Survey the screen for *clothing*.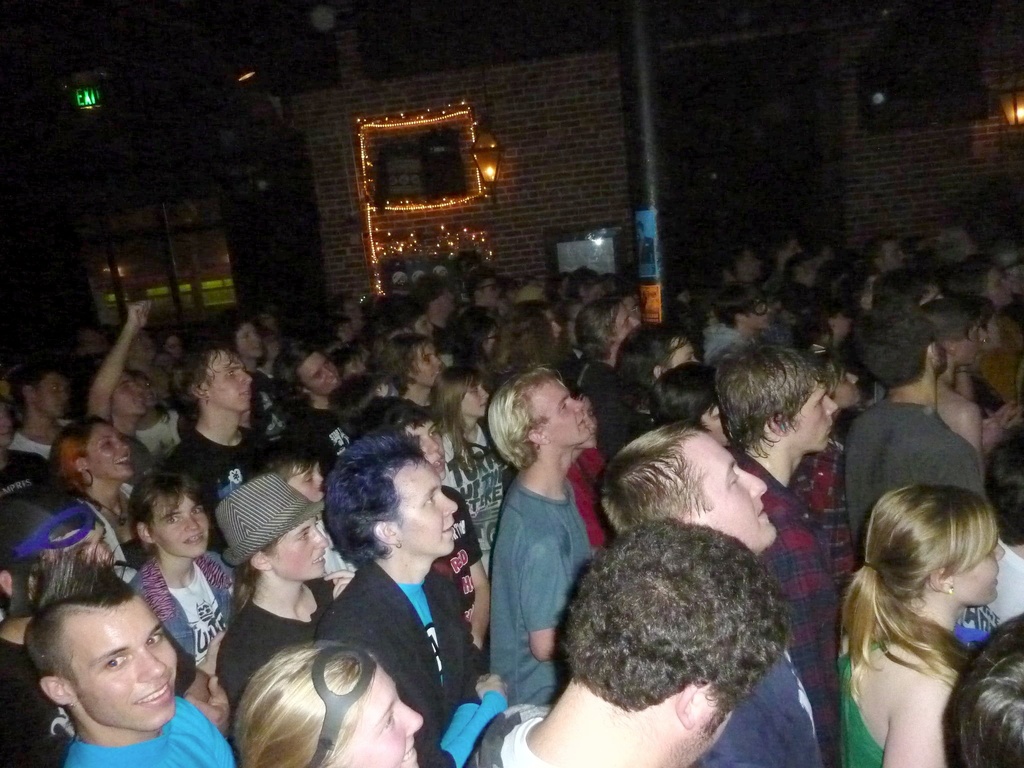
Survey found: pyautogui.locateOnScreen(435, 429, 524, 545).
